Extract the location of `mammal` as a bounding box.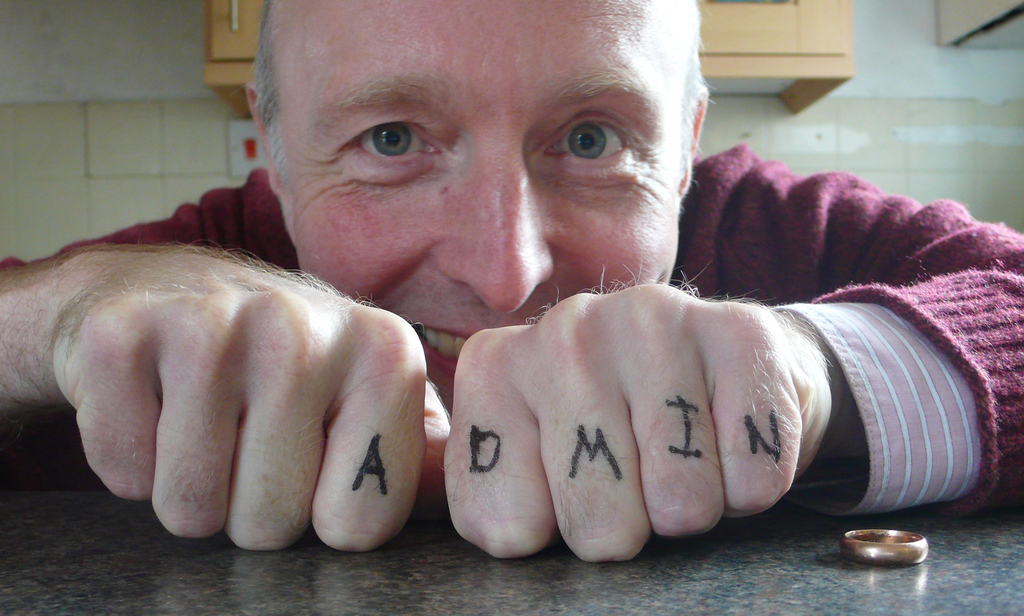
(0, 0, 1023, 565).
